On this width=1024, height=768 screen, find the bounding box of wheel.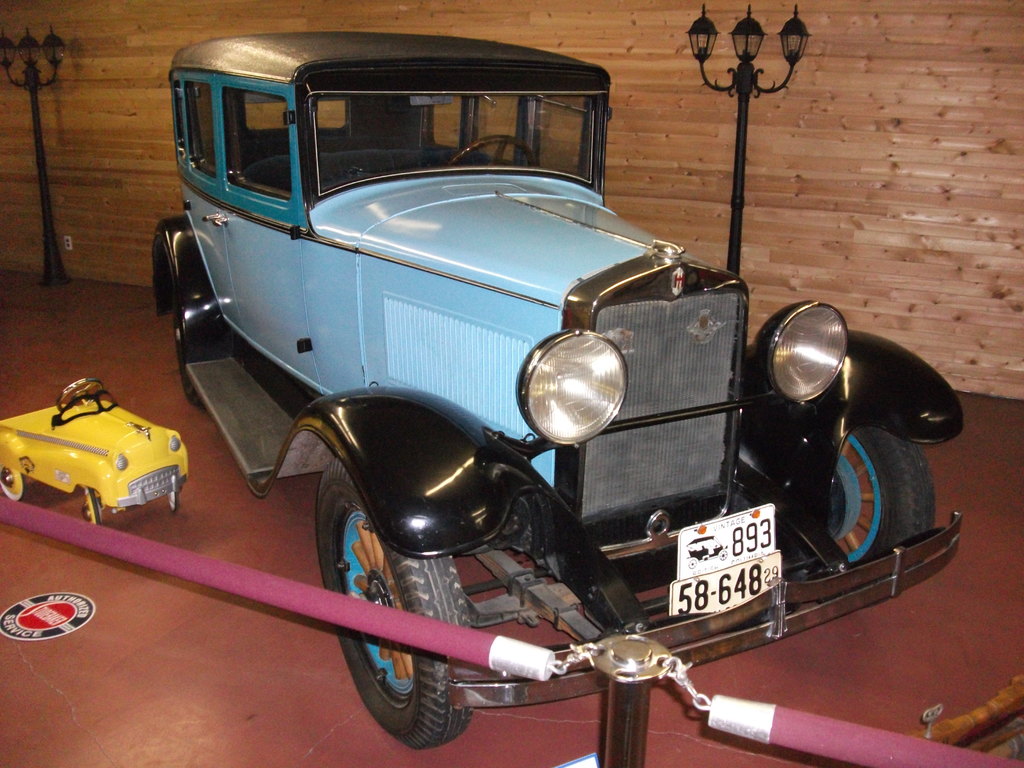
Bounding box: <bbox>167, 490, 181, 515</bbox>.
